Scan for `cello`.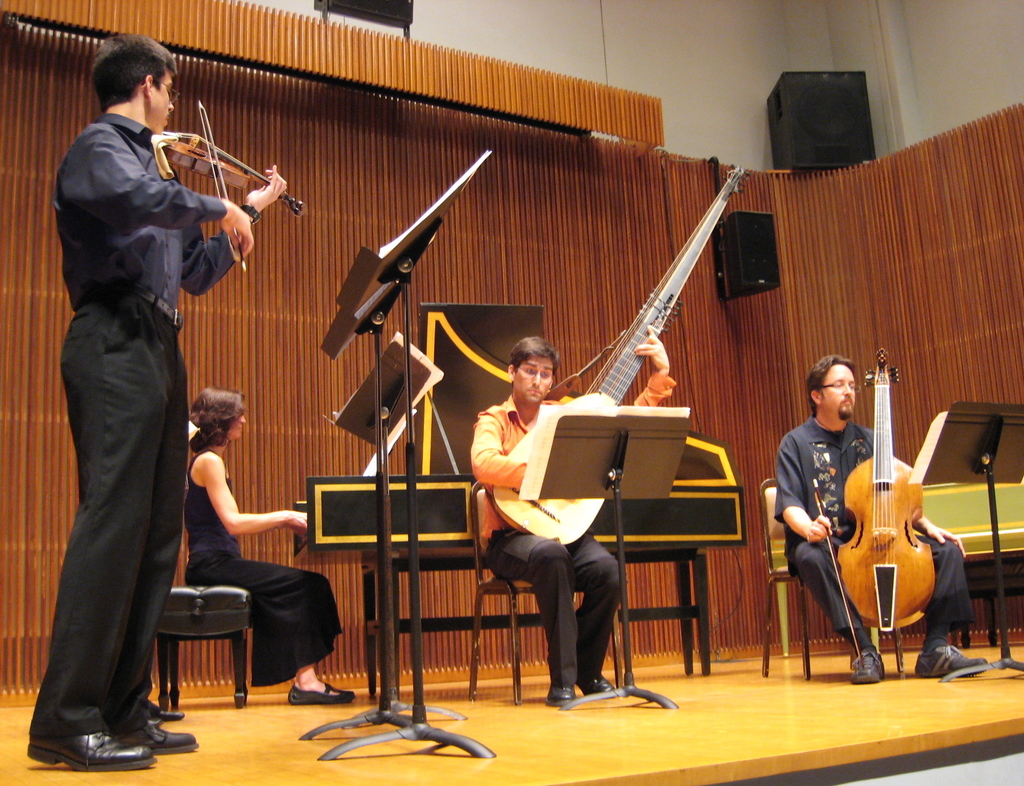
Scan result: BBox(153, 103, 304, 271).
